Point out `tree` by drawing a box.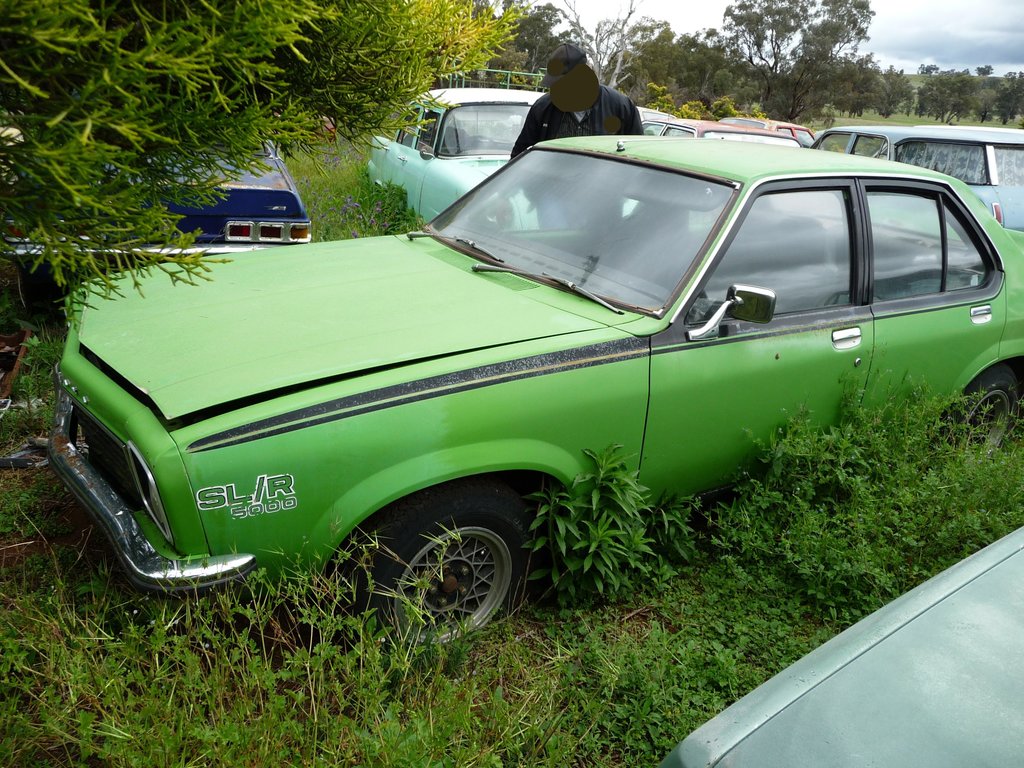
<box>0,2,725,305</box>.
